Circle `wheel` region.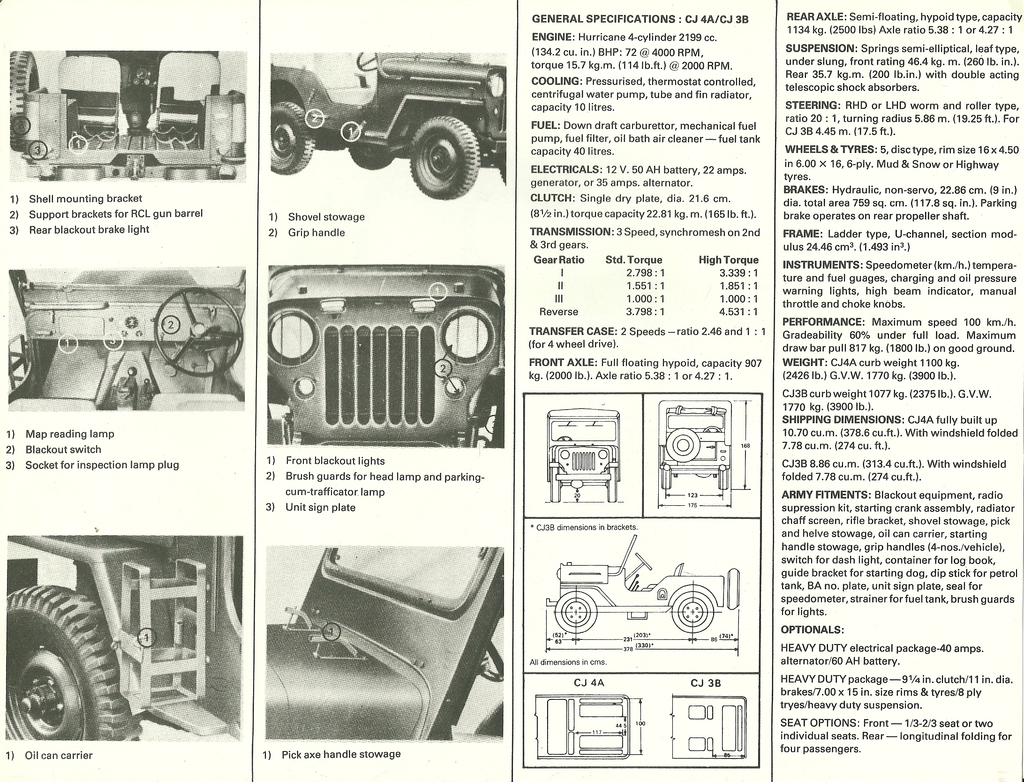
Region: x1=555, y1=591, x2=595, y2=634.
